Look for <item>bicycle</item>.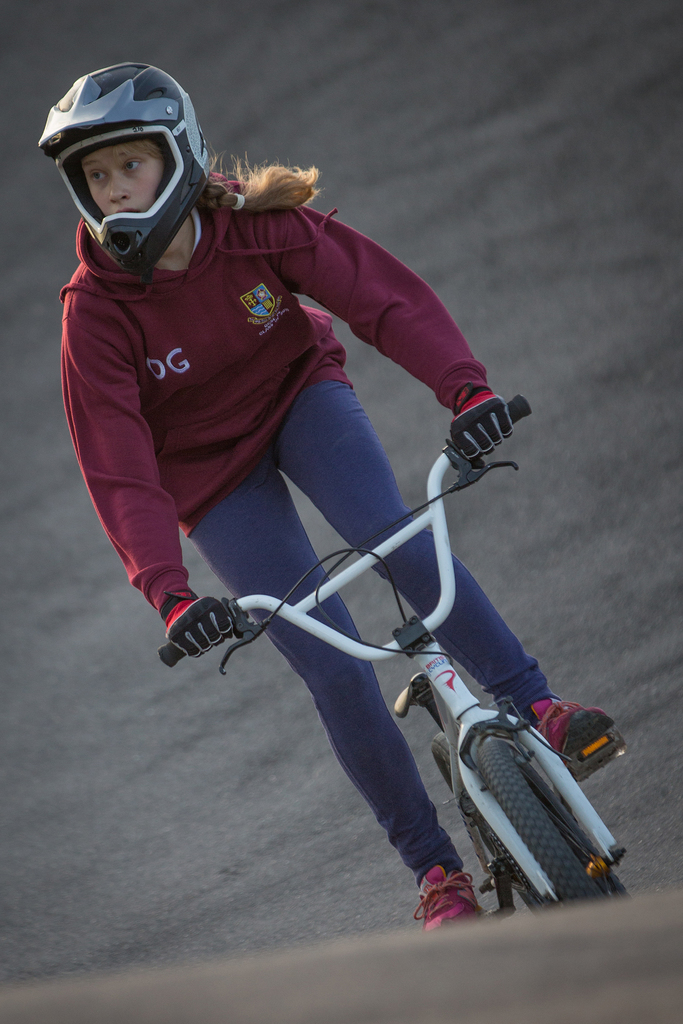
Found: bbox(161, 400, 639, 911).
